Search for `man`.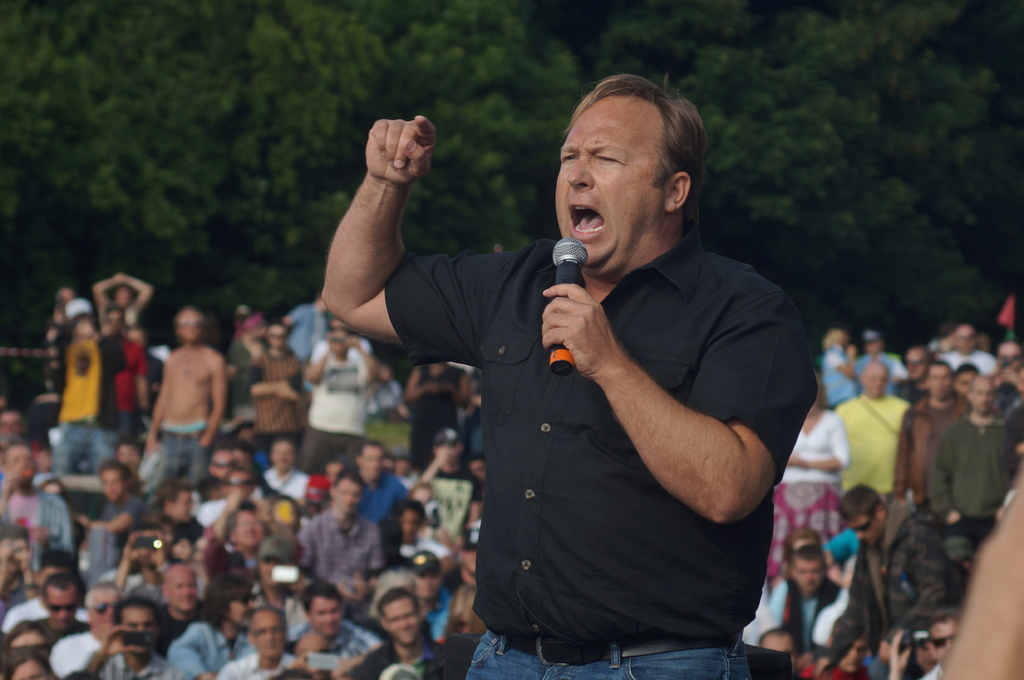
Found at (x1=397, y1=491, x2=448, y2=577).
